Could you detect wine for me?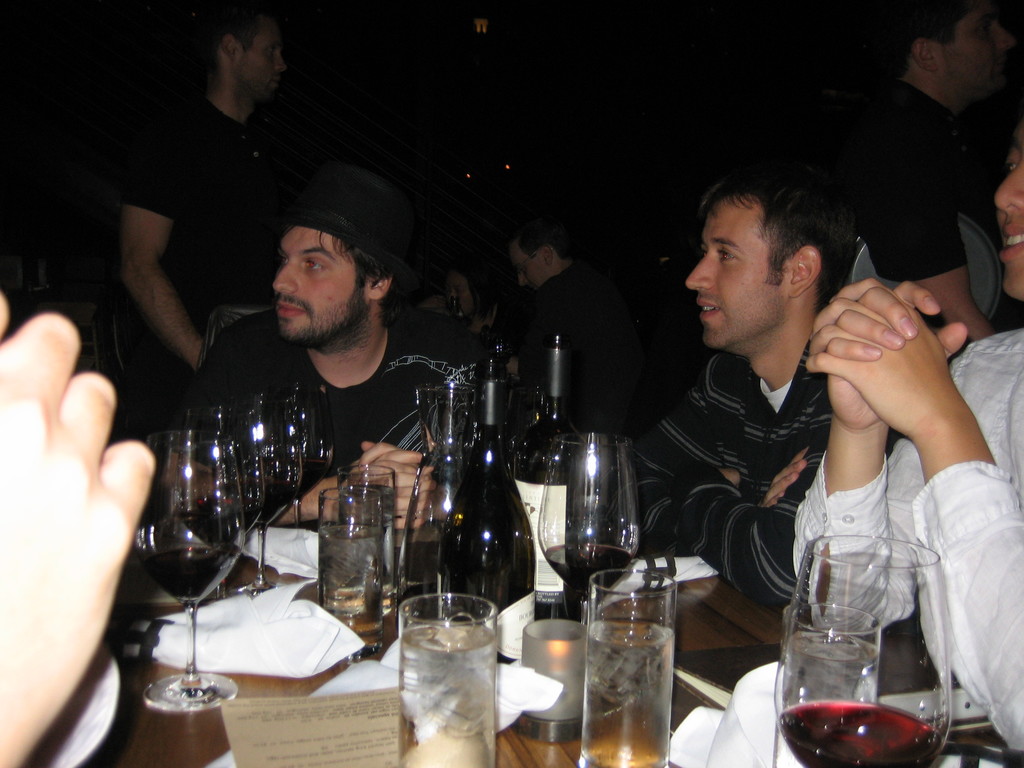
Detection result: (234,460,303,529).
